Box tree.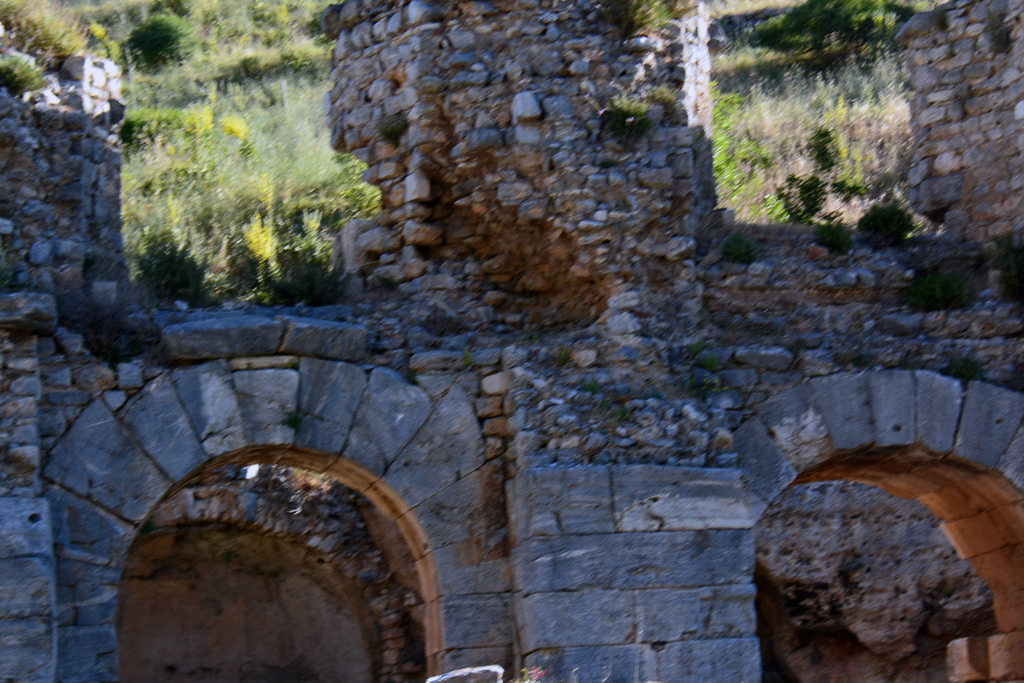
(left=741, top=0, right=926, bottom=64).
